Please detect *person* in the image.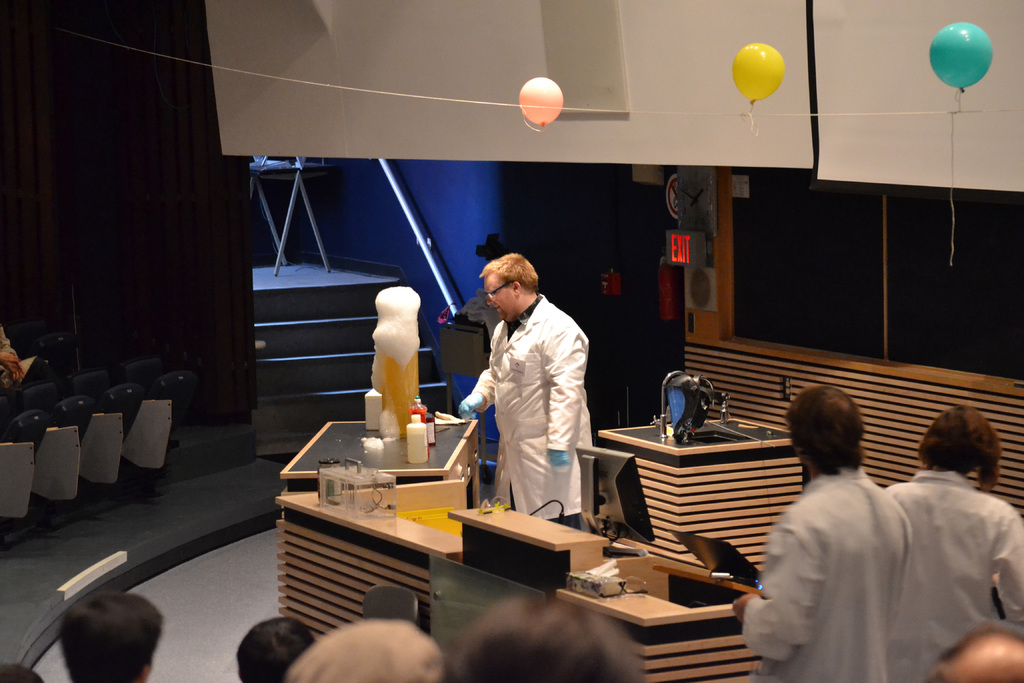
[x1=0, y1=663, x2=42, y2=682].
